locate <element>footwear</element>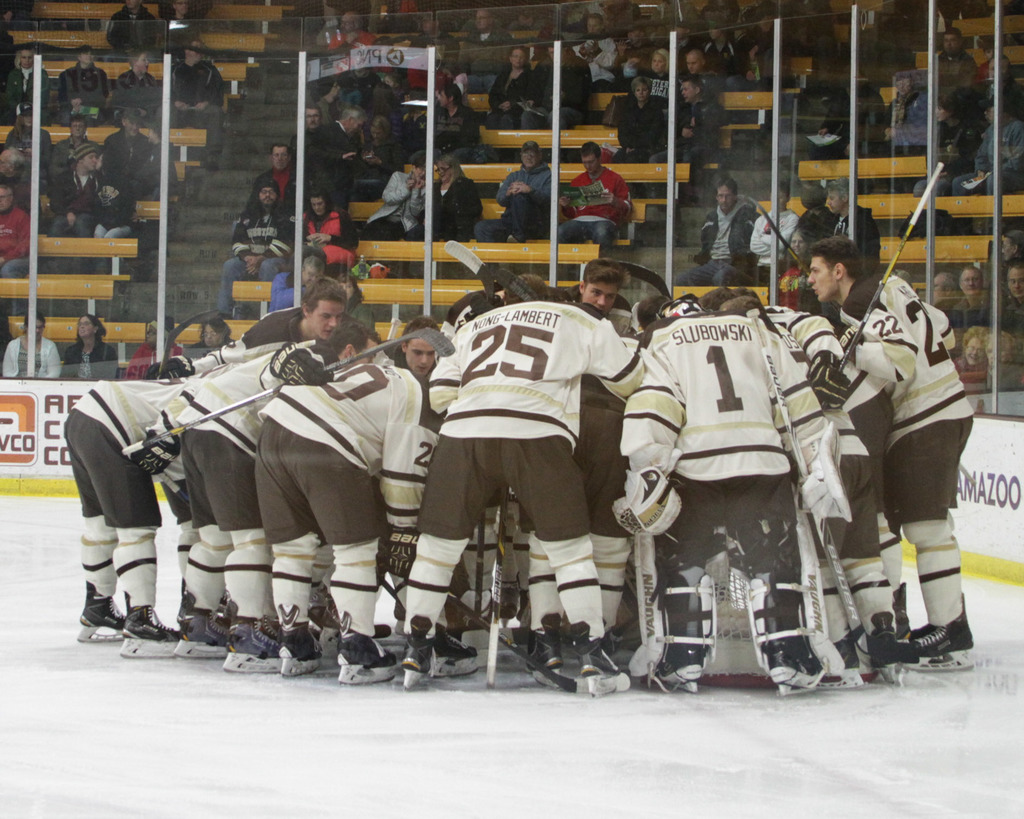
(left=656, top=636, right=714, bottom=676)
